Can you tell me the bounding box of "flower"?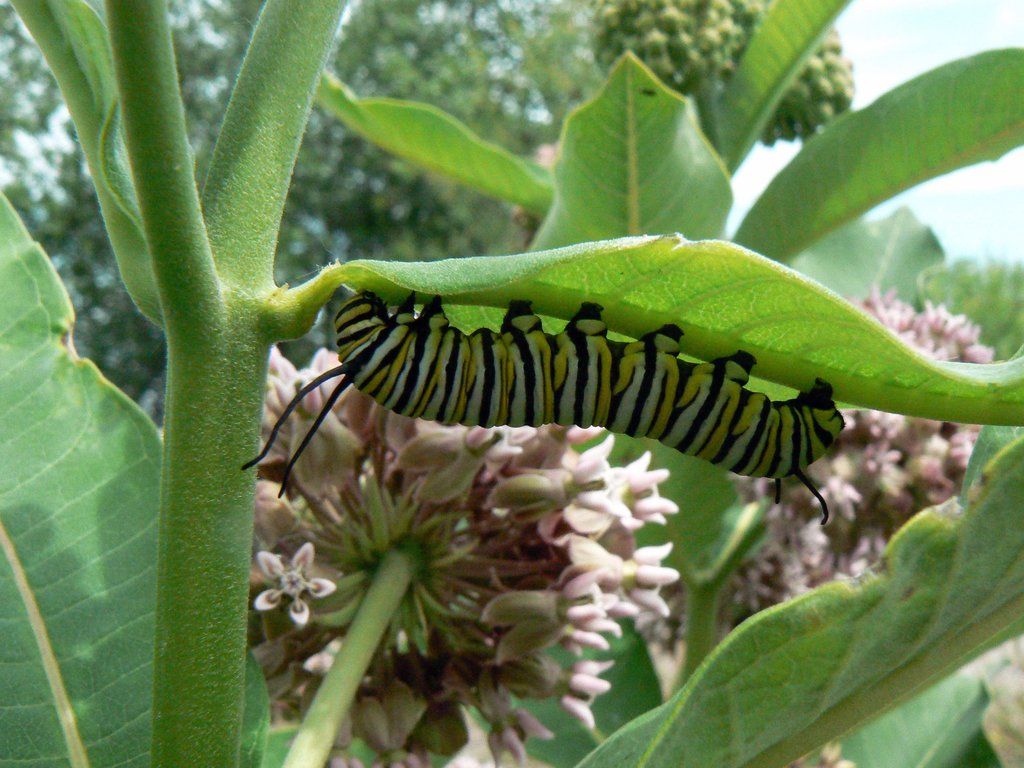
l=253, t=541, r=331, b=630.
